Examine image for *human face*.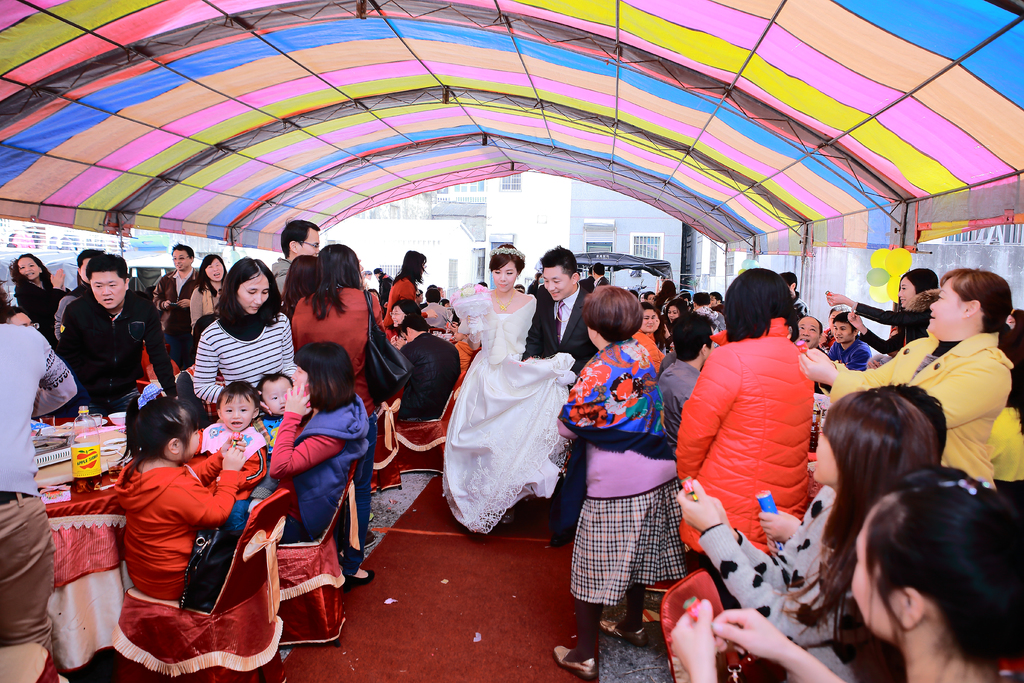
Examination result: <box>542,263,571,302</box>.
